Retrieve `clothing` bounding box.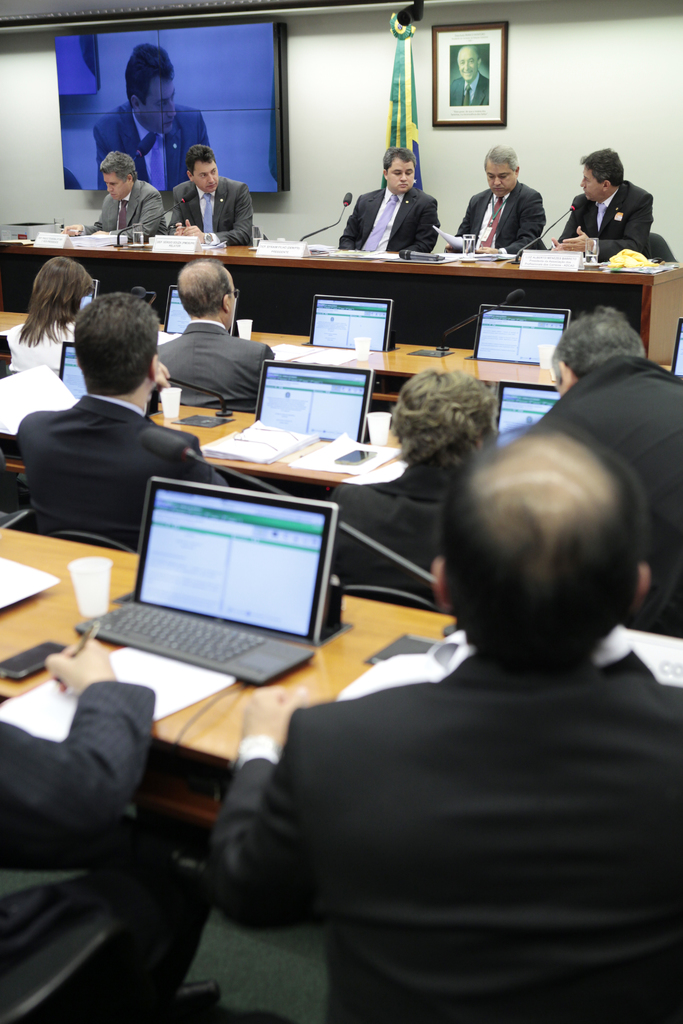
Bounding box: [x1=17, y1=388, x2=222, y2=554].
